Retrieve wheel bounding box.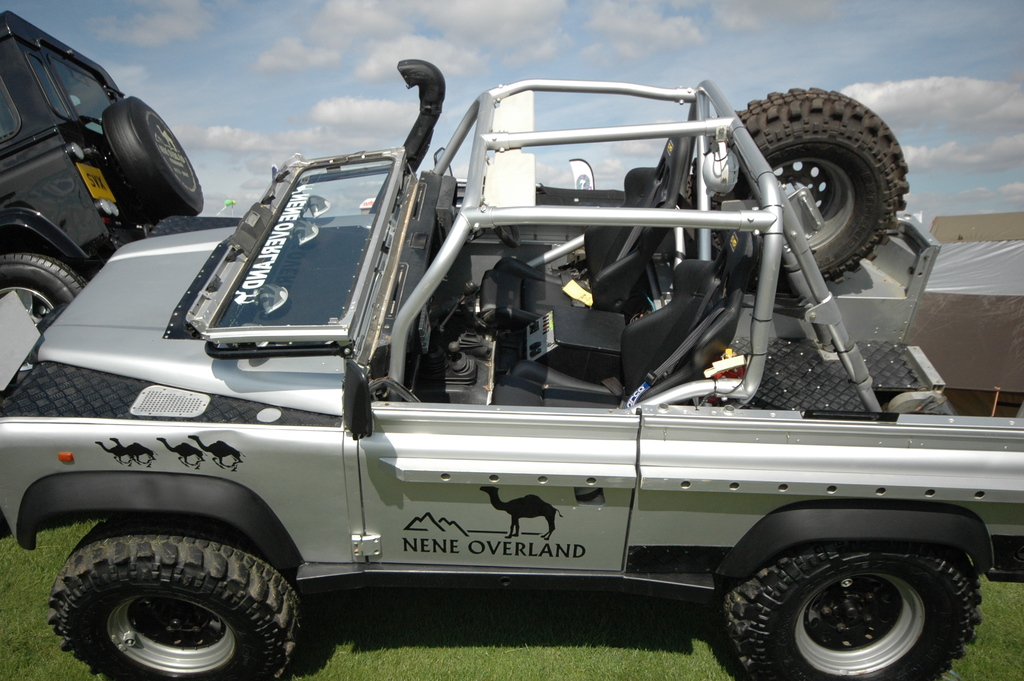
Bounding box: left=47, top=515, right=302, bottom=680.
